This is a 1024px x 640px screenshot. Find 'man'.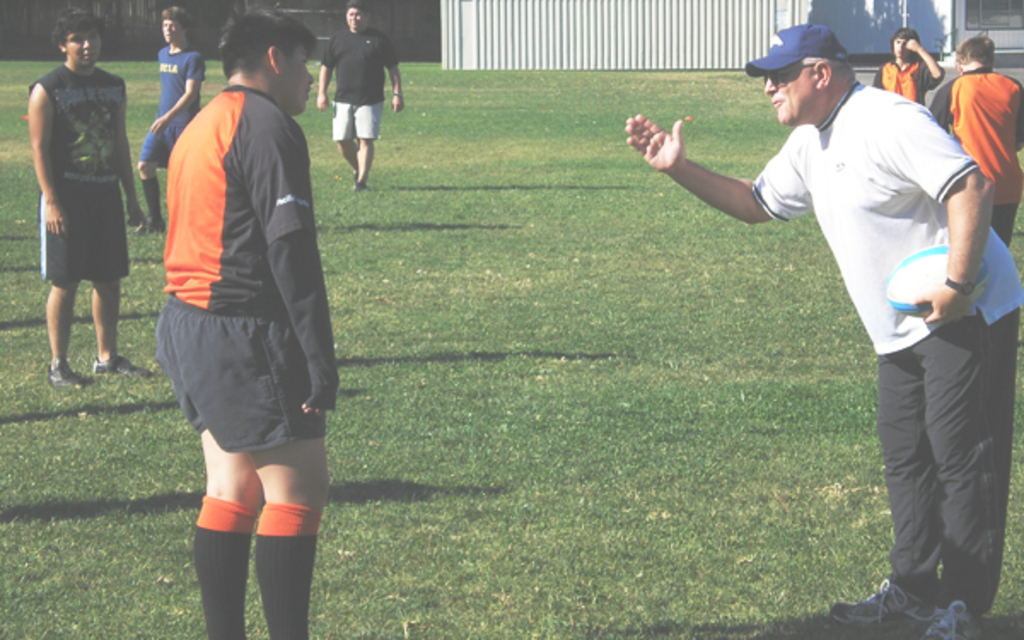
Bounding box: l=876, t=26, r=942, b=104.
